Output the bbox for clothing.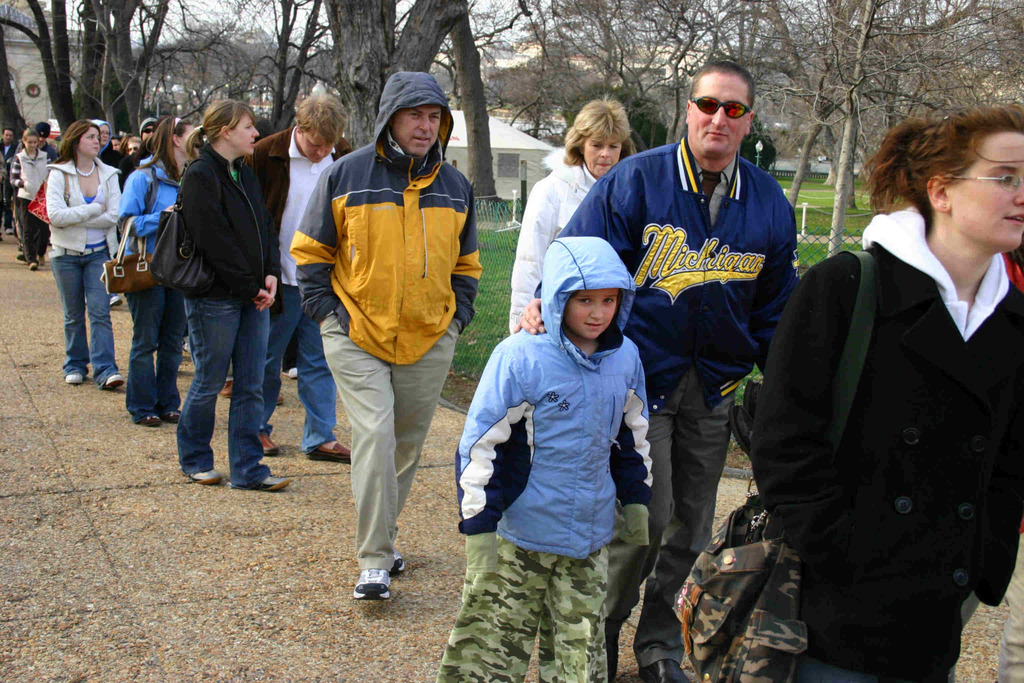
170:136:282:493.
